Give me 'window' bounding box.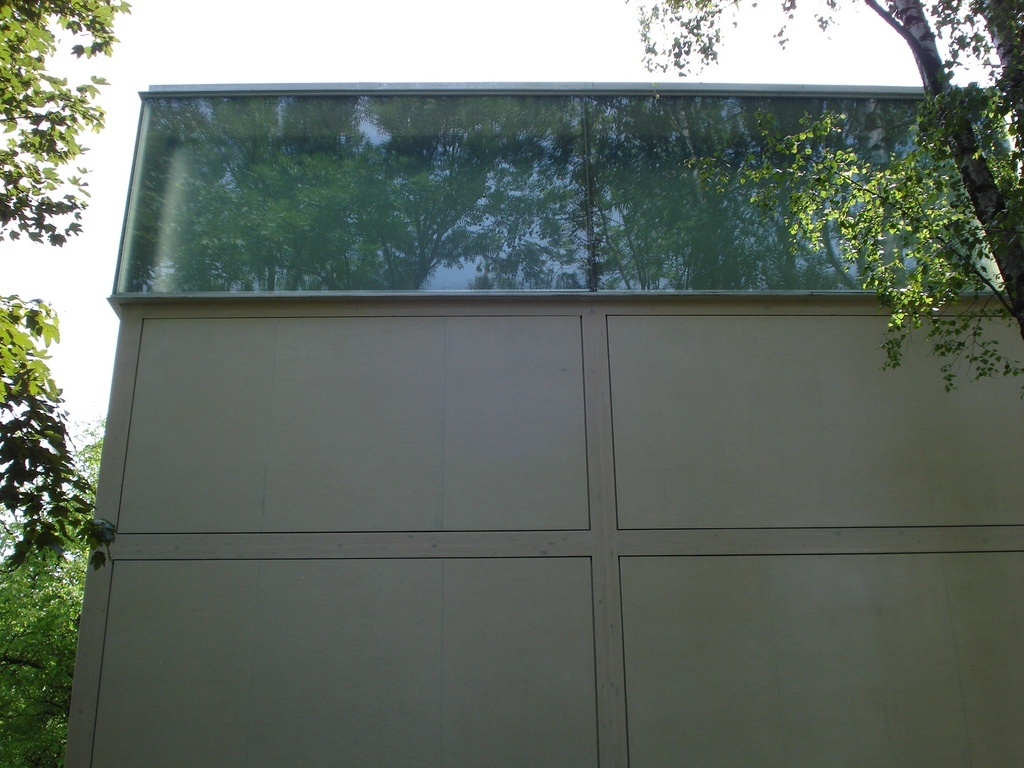
crop(101, 57, 975, 353).
